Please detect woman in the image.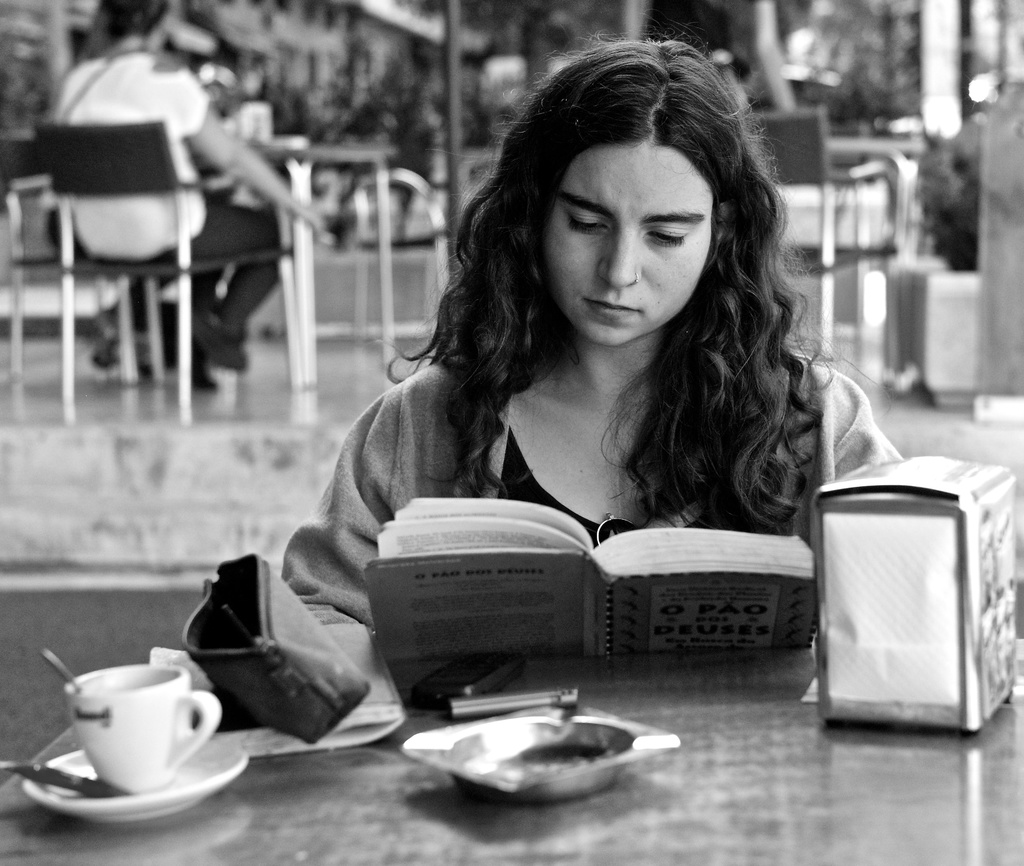
l=254, t=54, r=915, b=718.
